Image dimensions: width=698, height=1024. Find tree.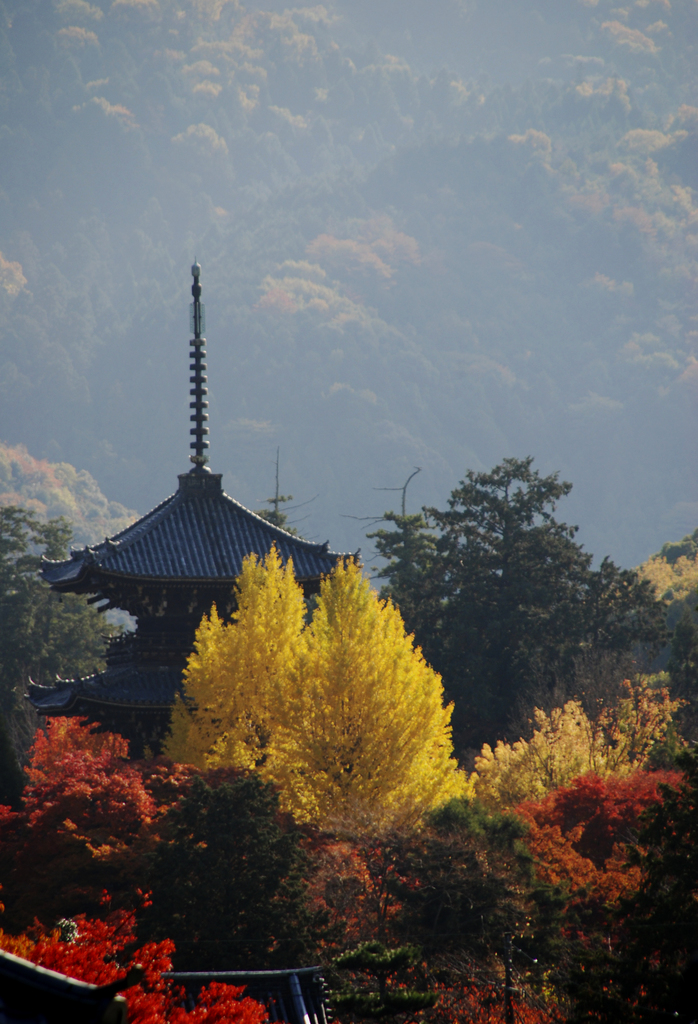
(592, 548, 674, 664).
